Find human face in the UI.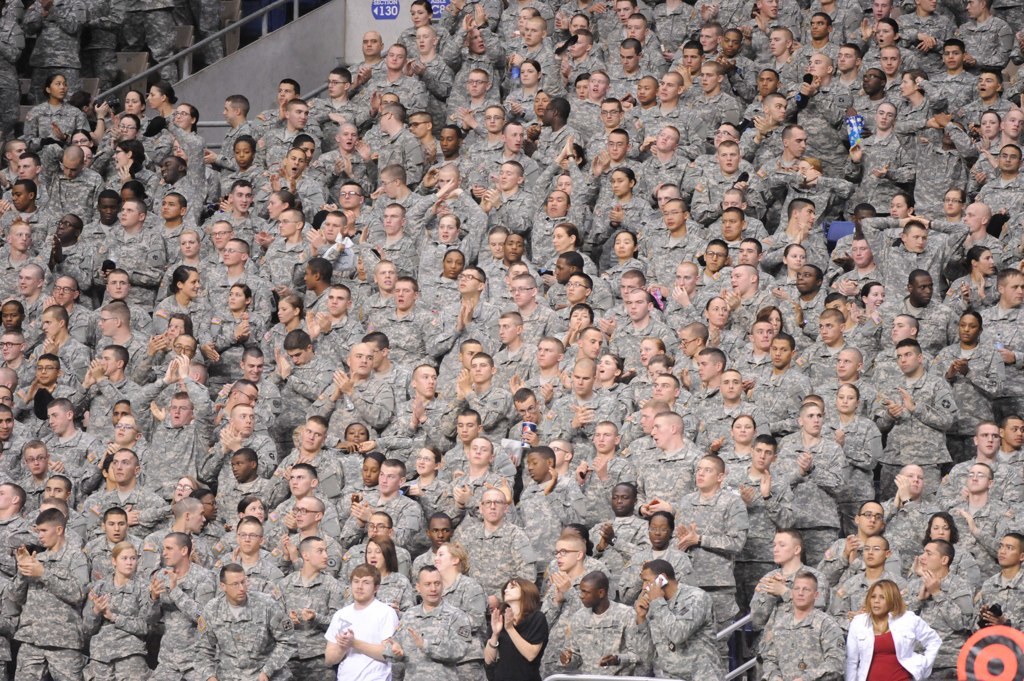
UI element at BBox(956, 314, 980, 346).
